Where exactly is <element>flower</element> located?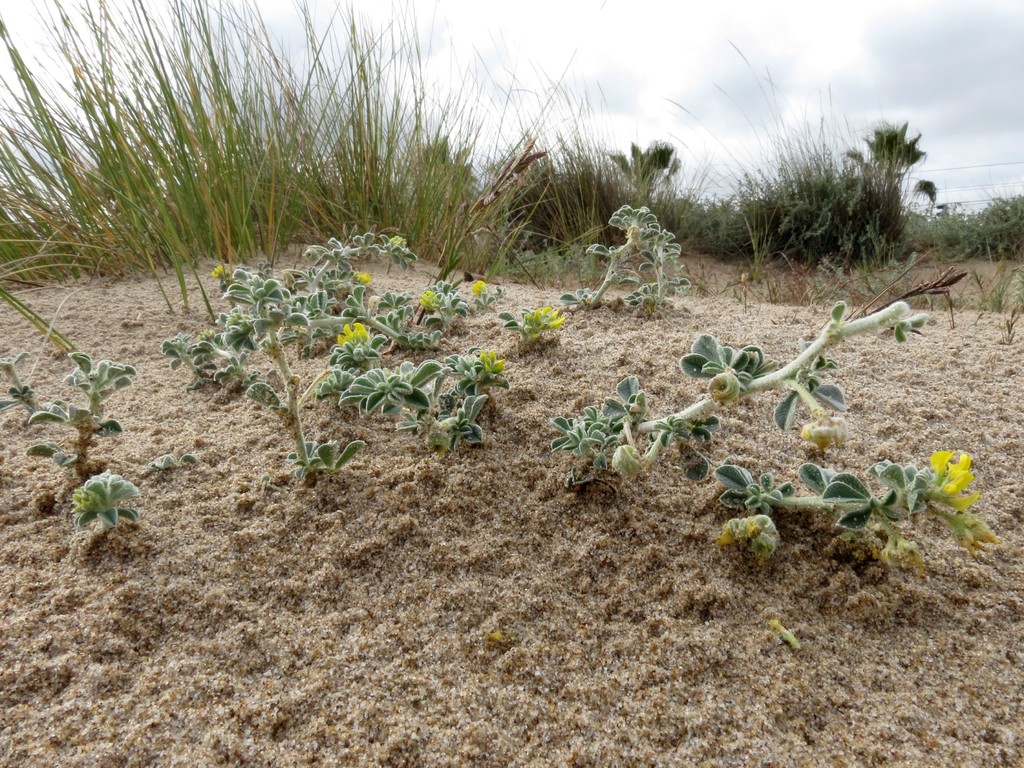
Its bounding box is x1=520 y1=310 x2=563 y2=337.
